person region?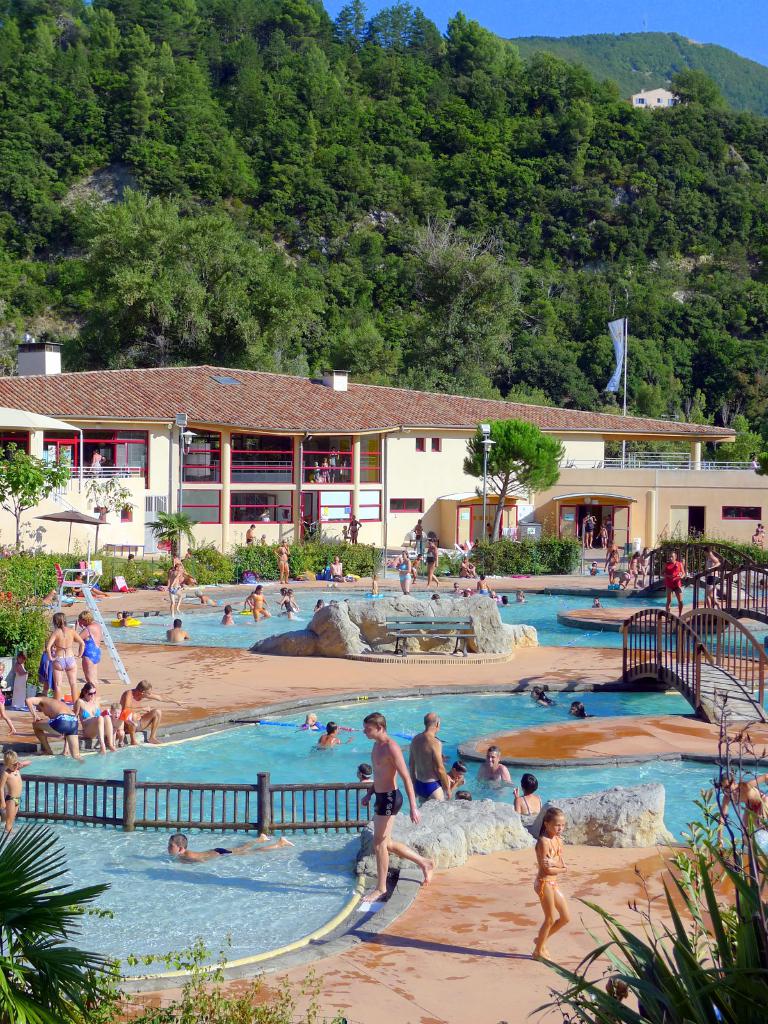
445/582/470/594
